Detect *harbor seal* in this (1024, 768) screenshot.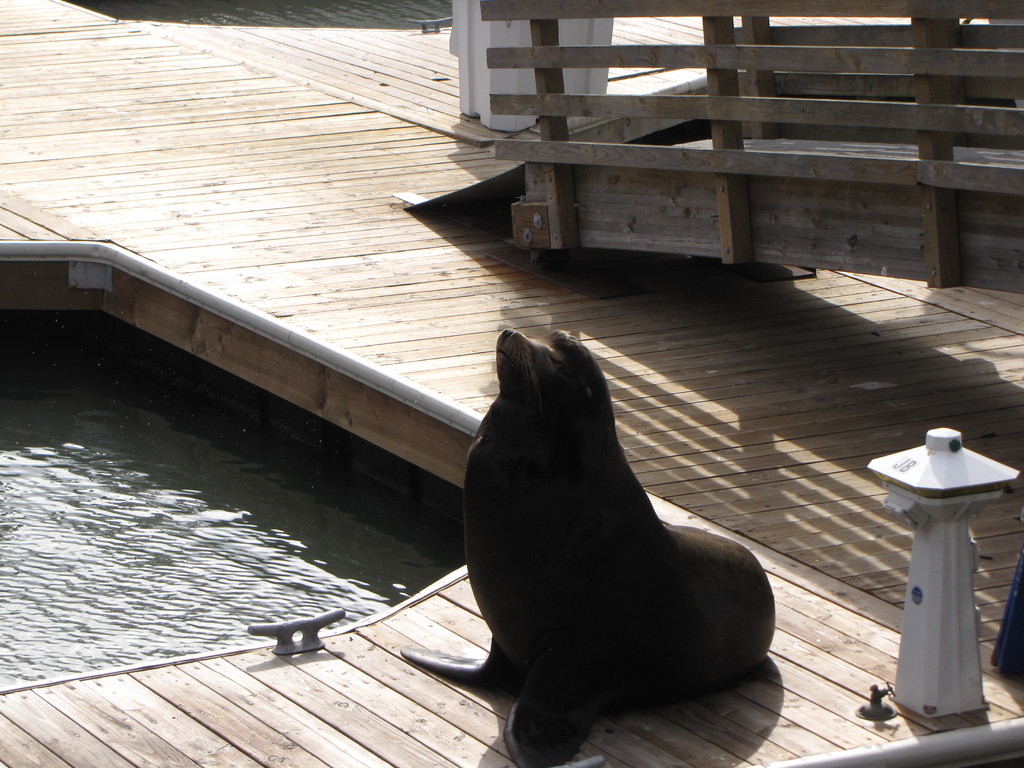
Detection: 443, 310, 792, 764.
